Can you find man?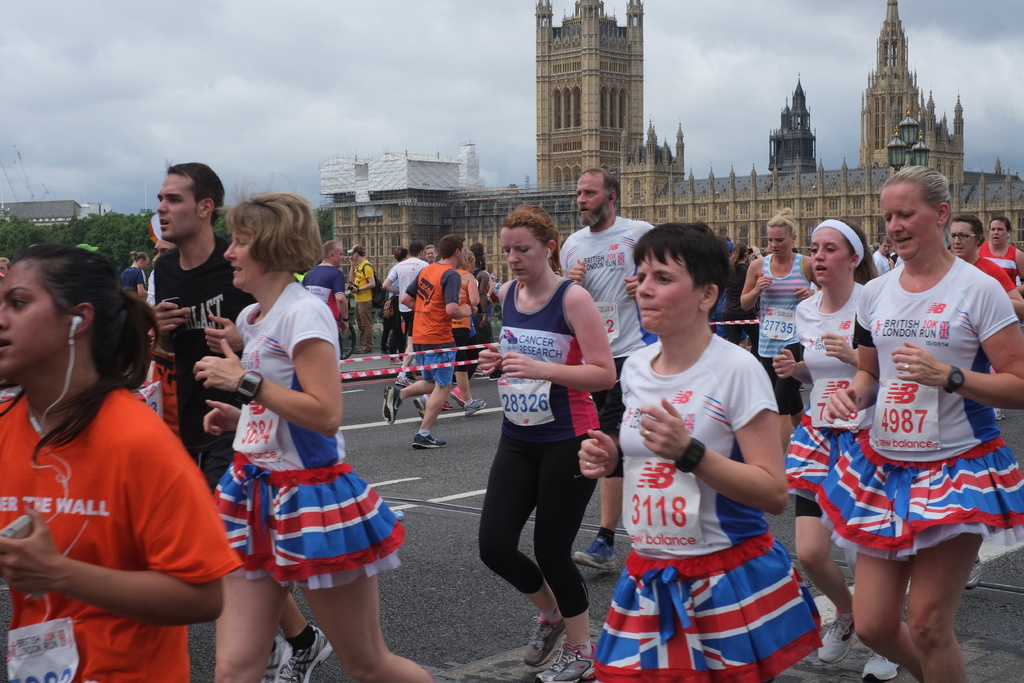
Yes, bounding box: <bbox>420, 247, 438, 273</bbox>.
